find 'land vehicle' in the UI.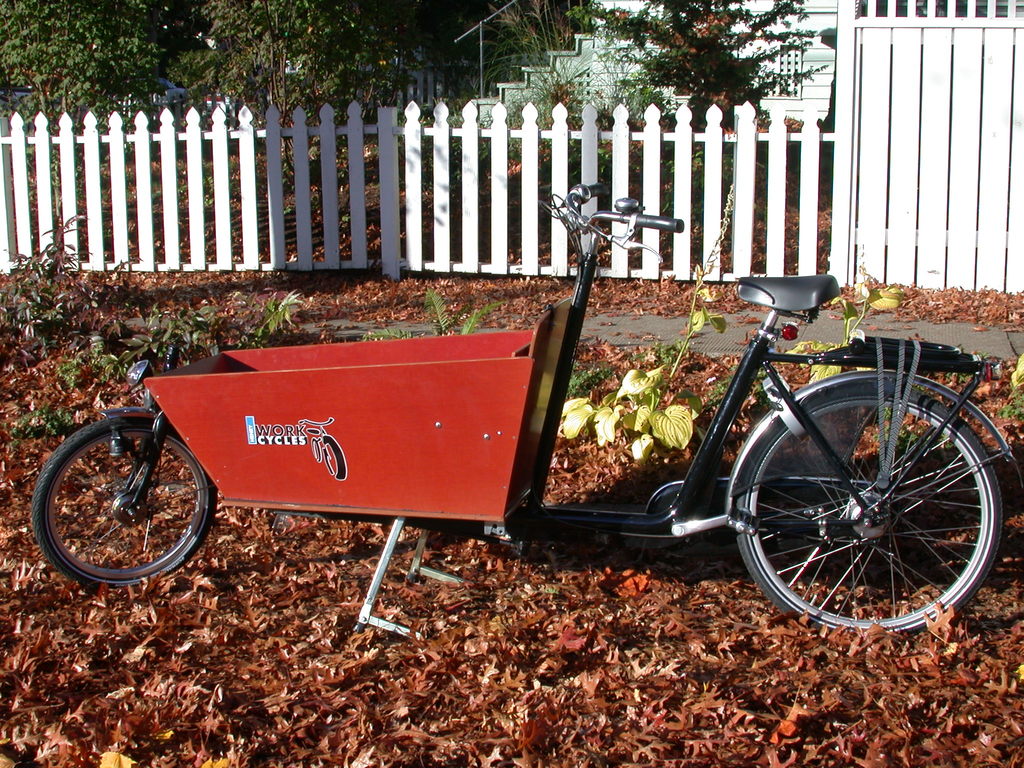
UI element at x1=29 y1=191 x2=1023 y2=652.
